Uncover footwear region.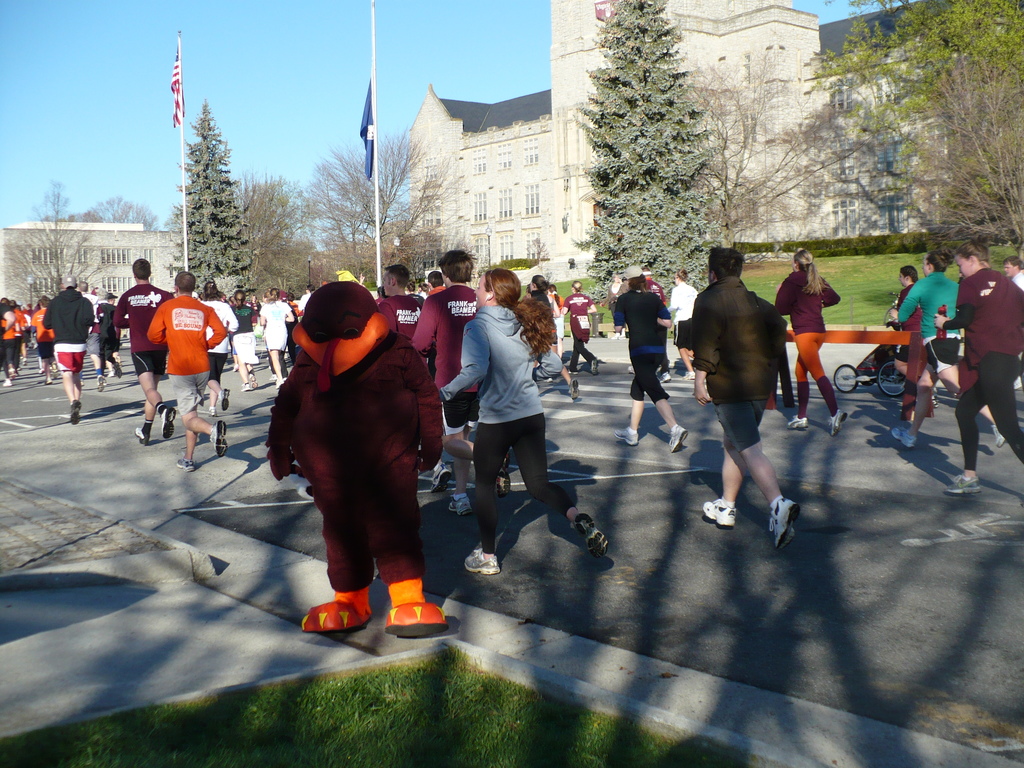
Uncovered: {"left": 669, "top": 427, "right": 689, "bottom": 454}.
